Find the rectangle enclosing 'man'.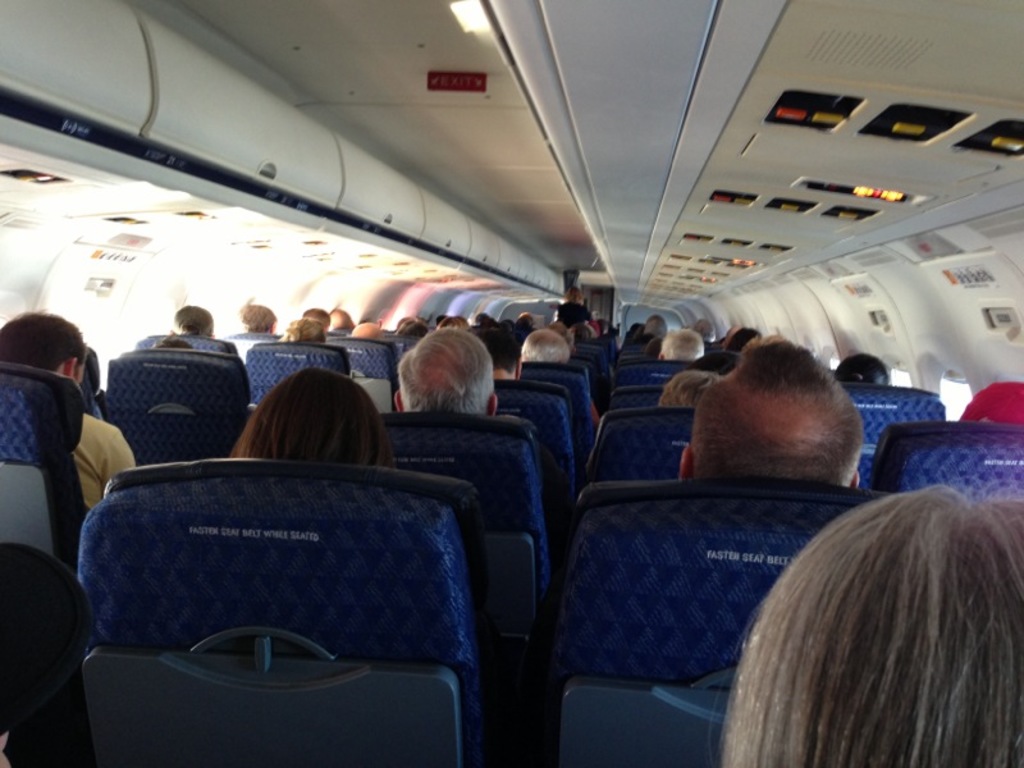
293:324:324:351.
